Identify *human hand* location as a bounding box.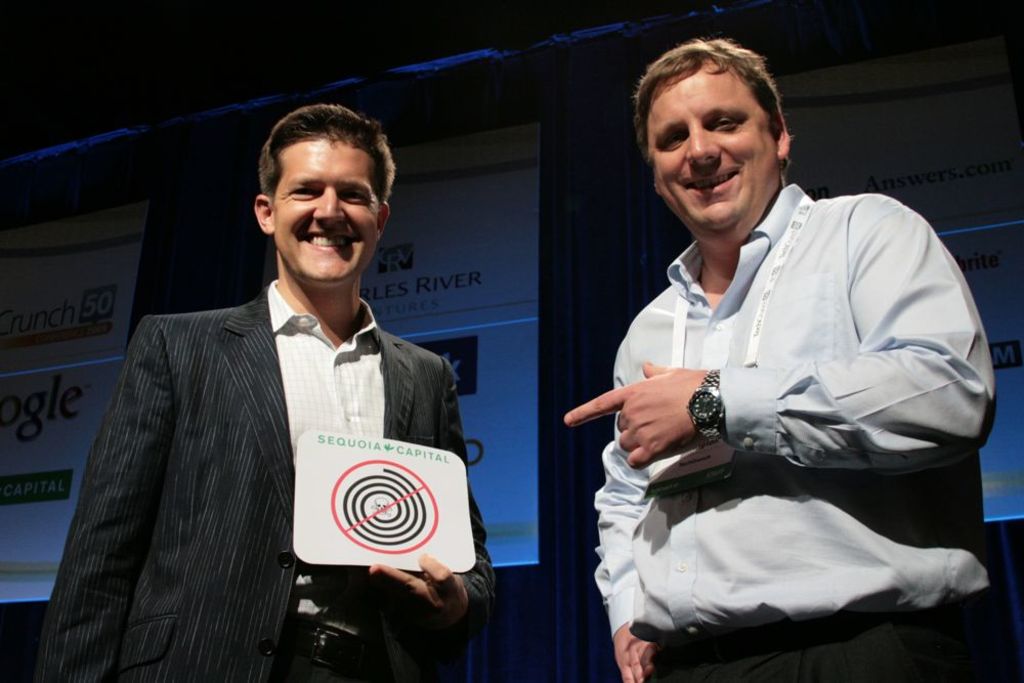
detection(612, 620, 663, 682).
